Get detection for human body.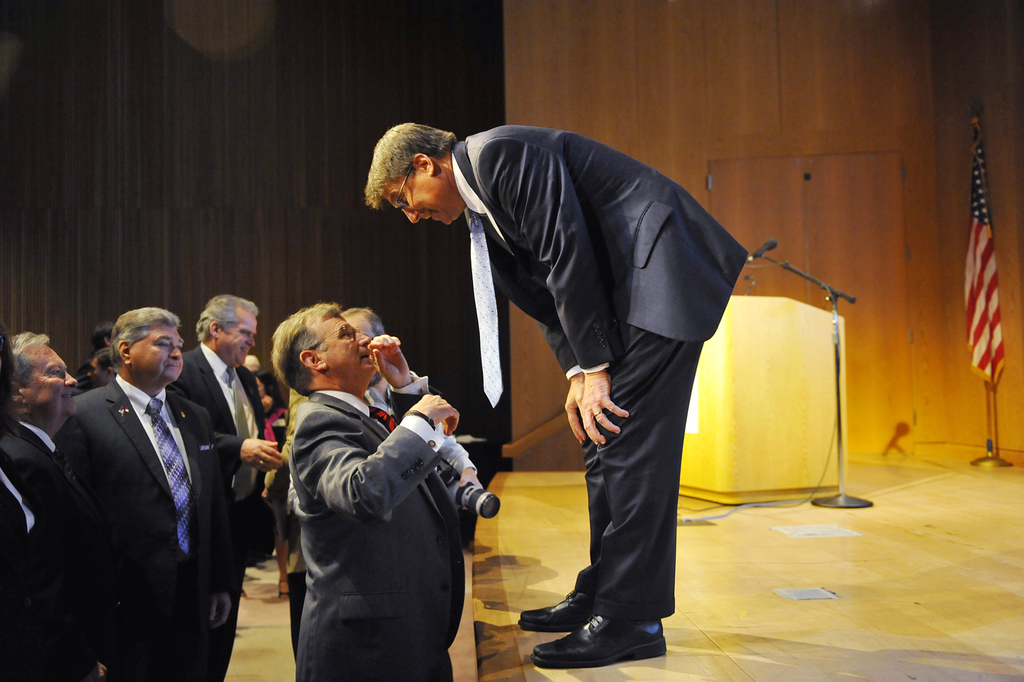
Detection: [left=173, top=346, right=289, bottom=674].
